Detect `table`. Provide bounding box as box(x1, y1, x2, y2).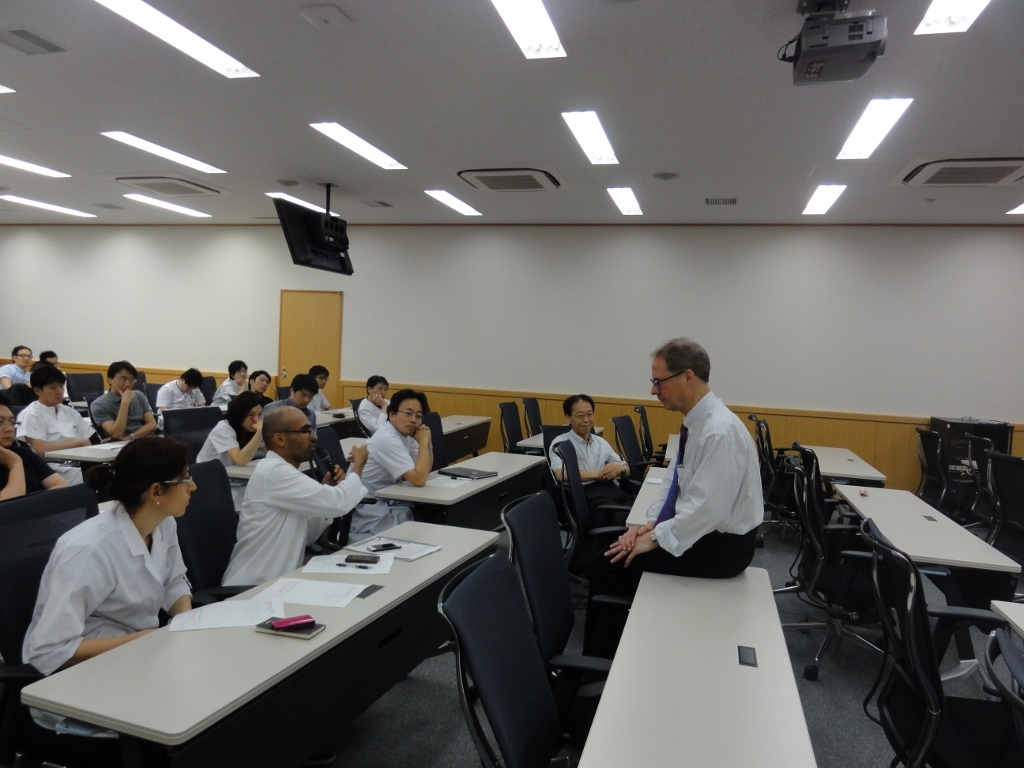
box(13, 518, 499, 767).
